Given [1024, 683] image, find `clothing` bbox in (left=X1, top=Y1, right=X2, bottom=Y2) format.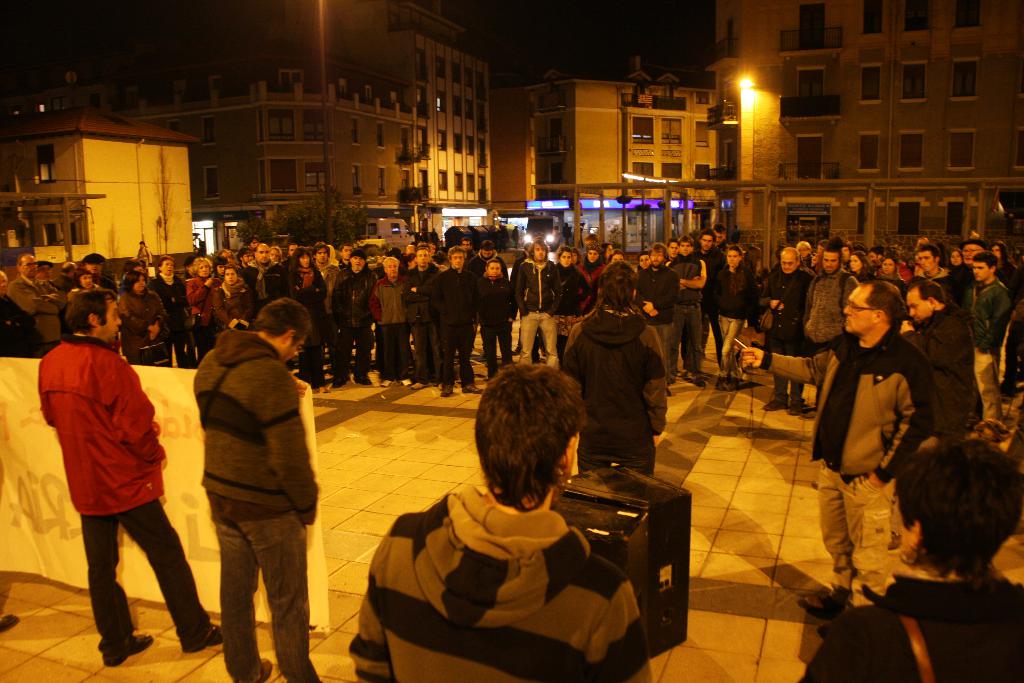
(left=757, top=322, right=934, bottom=583).
